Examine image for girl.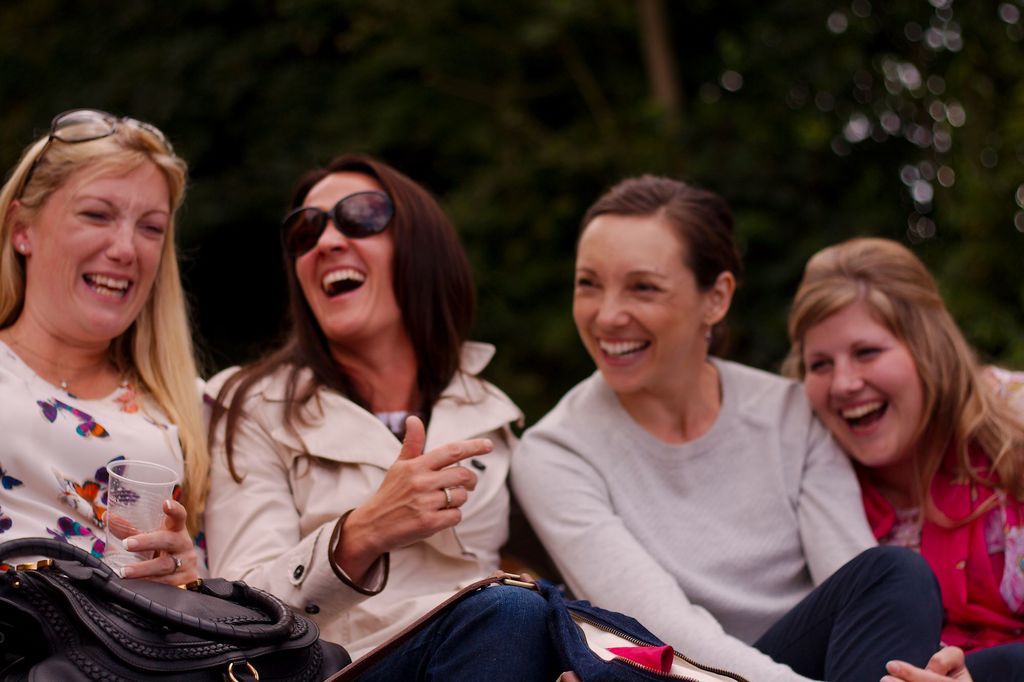
Examination result: [213, 146, 607, 681].
